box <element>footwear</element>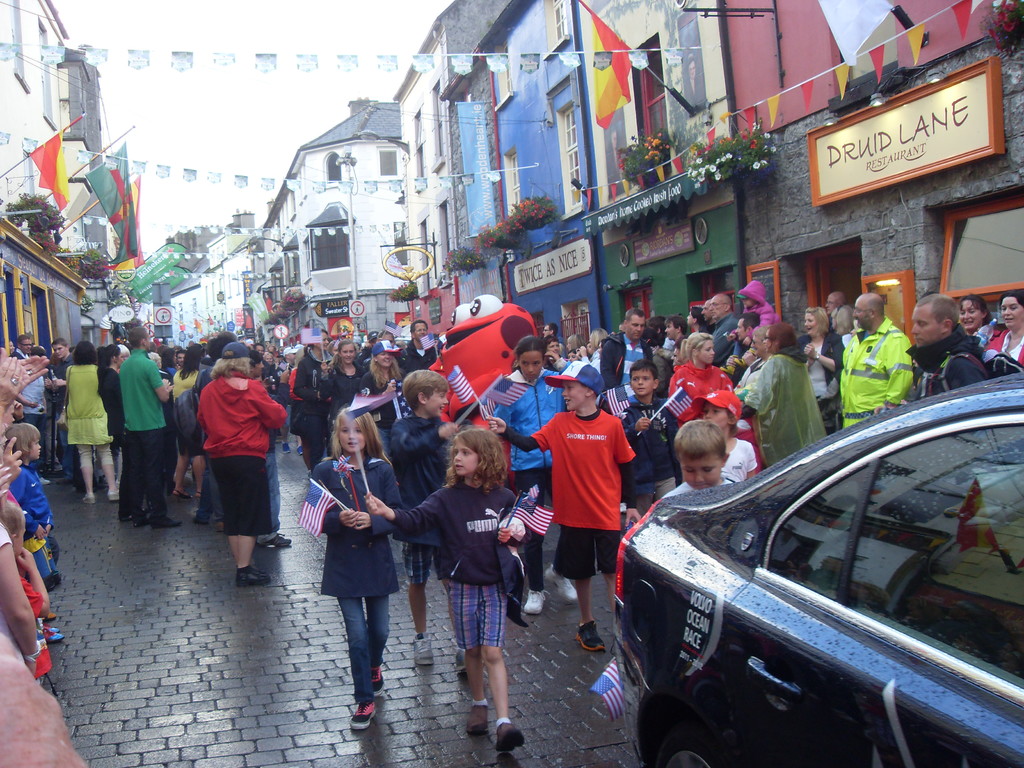
[371, 662, 388, 692]
